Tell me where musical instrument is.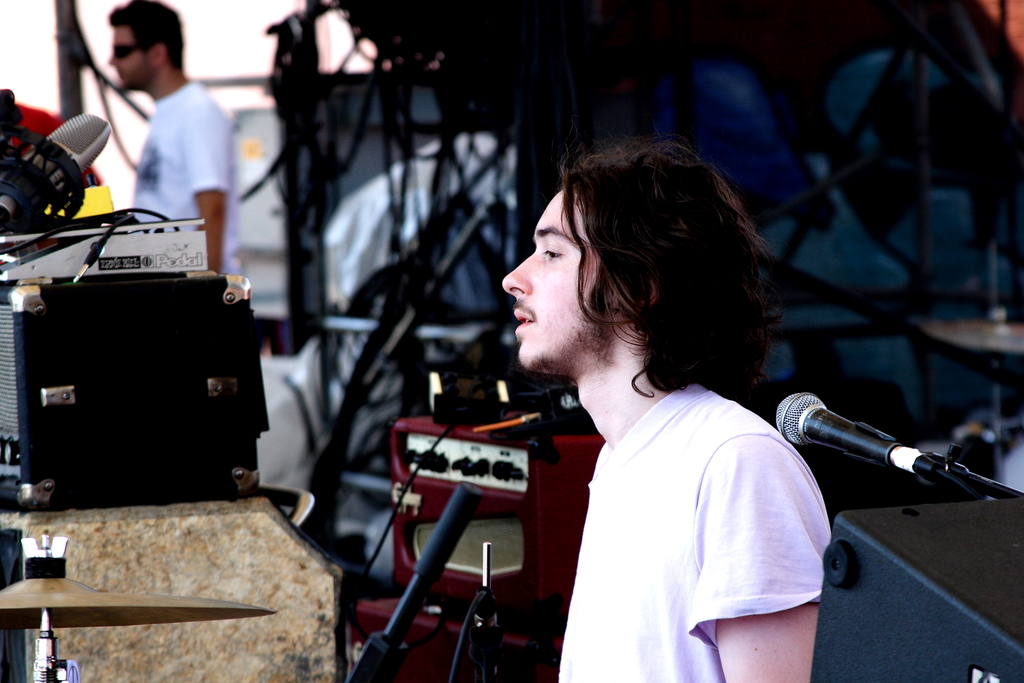
musical instrument is at box=[0, 208, 218, 275].
